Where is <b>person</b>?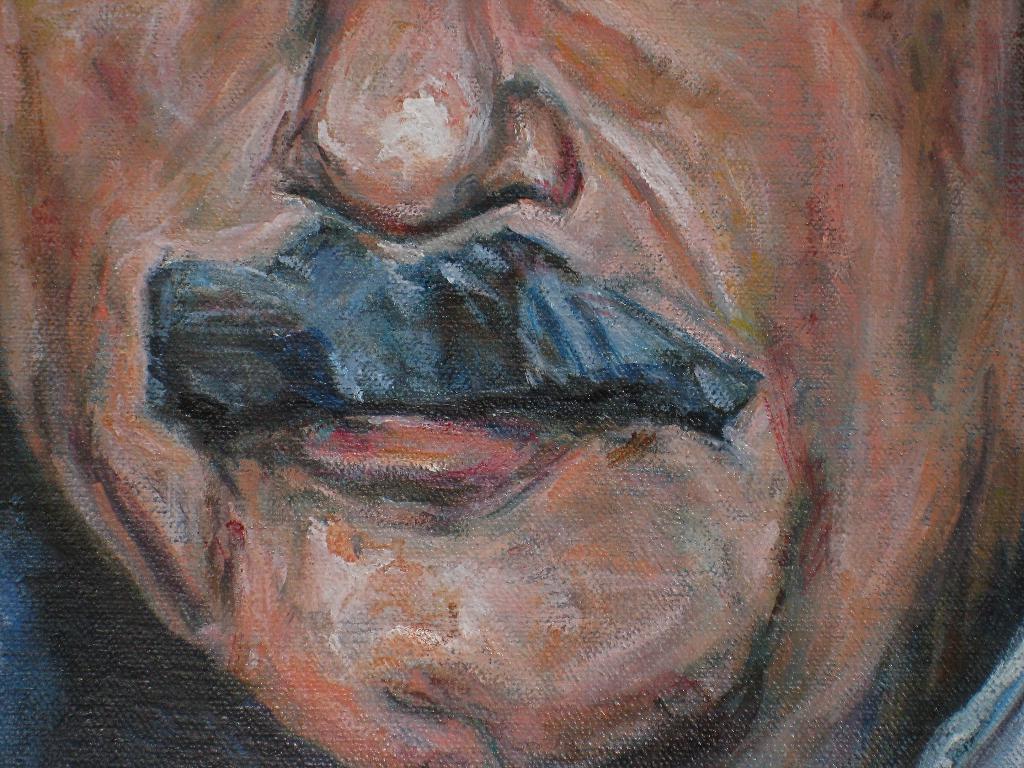
[58,24,963,756].
